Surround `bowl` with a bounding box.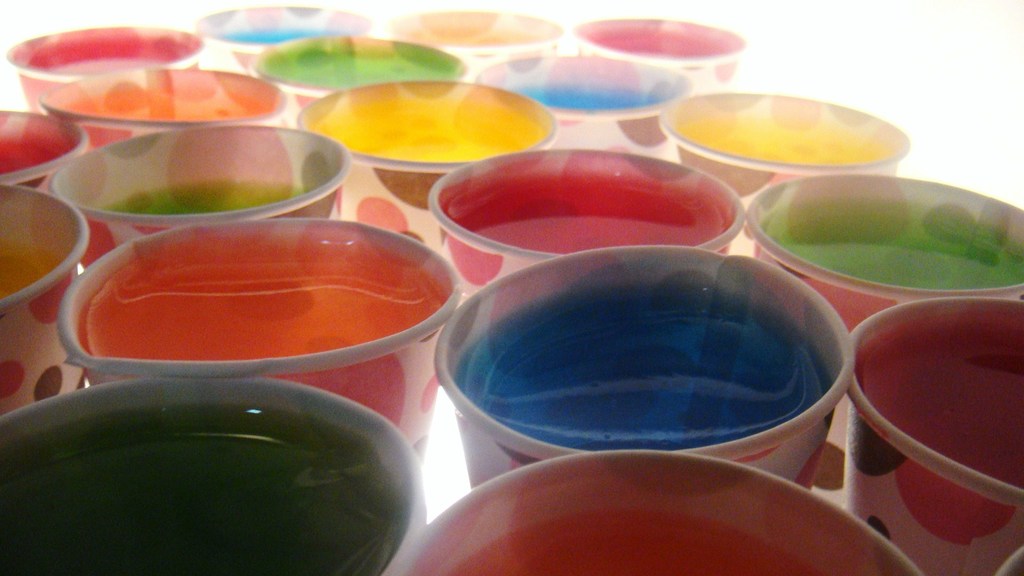
box=[299, 72, 559, 251].
